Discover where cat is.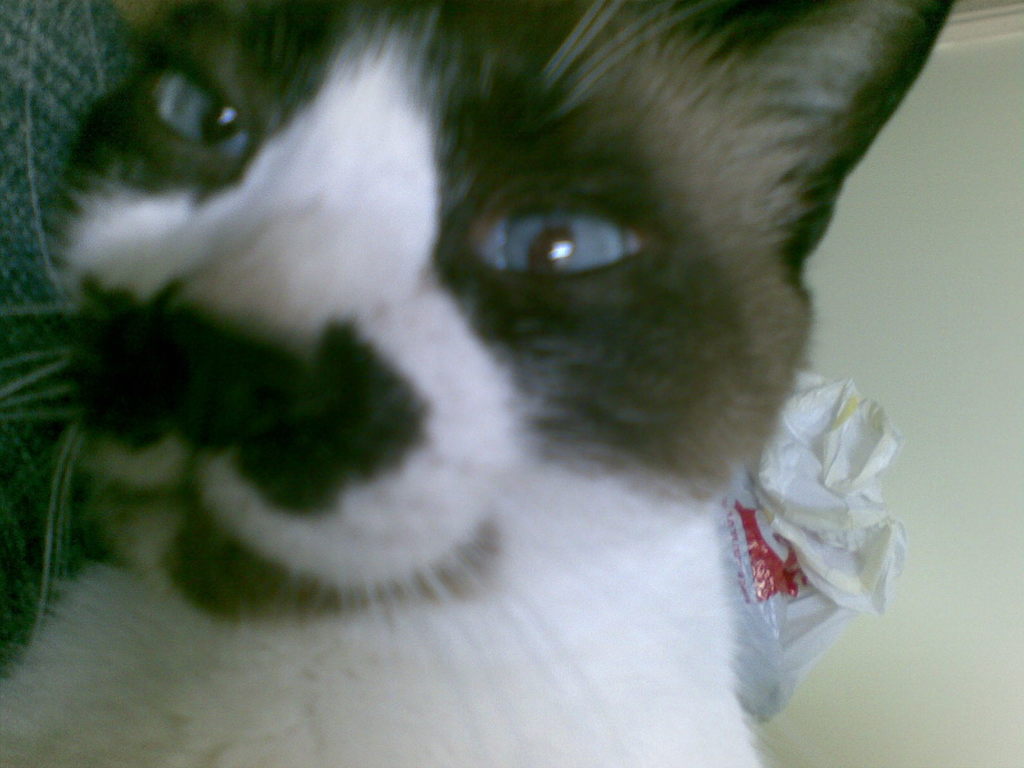
Discovered at (0,0,1023,767).
